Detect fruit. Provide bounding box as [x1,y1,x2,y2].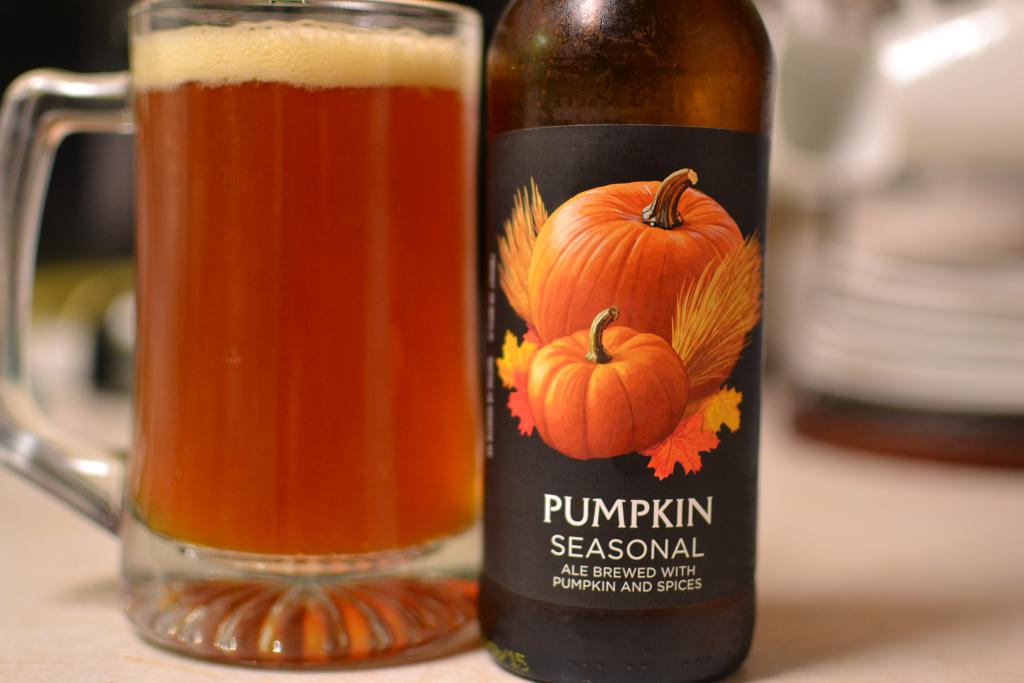
[536,316,676,459].
